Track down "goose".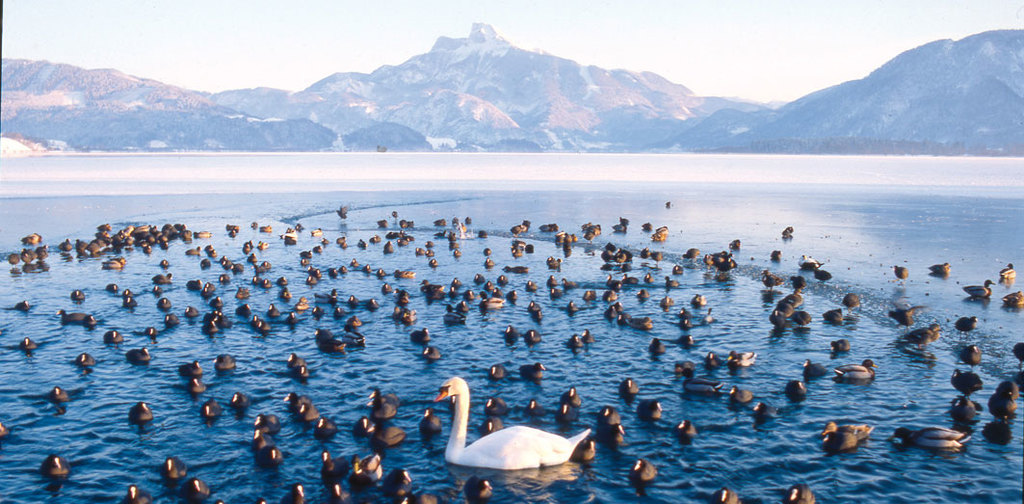
Tracked to detection(423, 372, 594, 491).
